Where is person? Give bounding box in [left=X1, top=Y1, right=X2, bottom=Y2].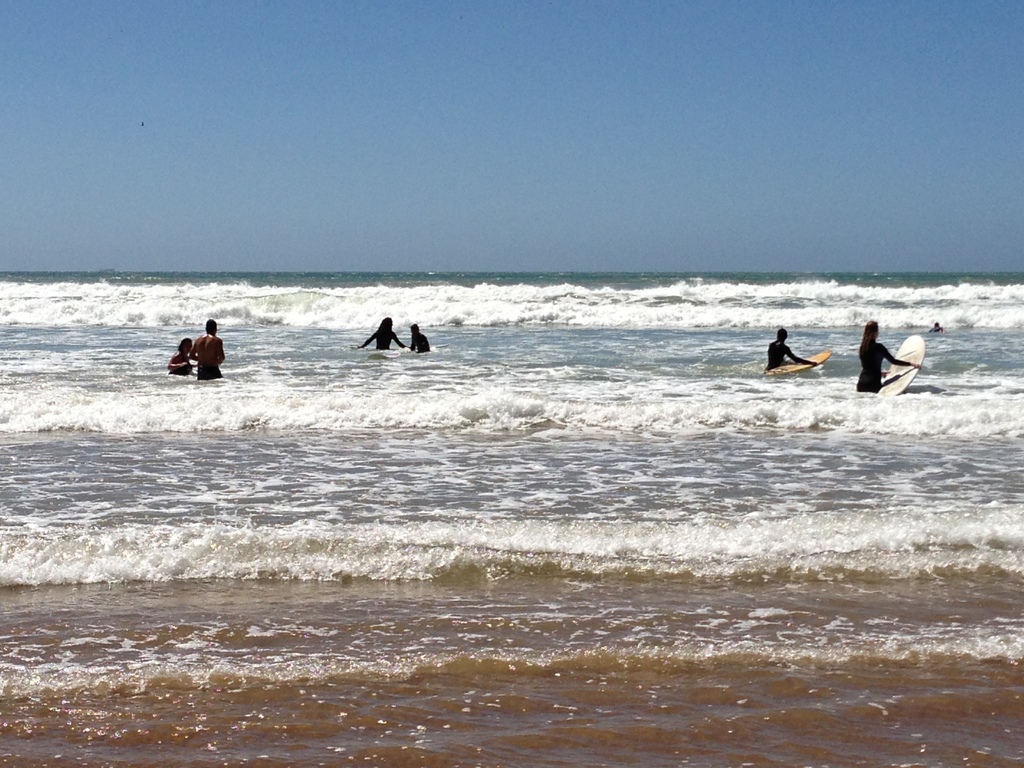
[left=189, top=317, right=227, bottom=385].
